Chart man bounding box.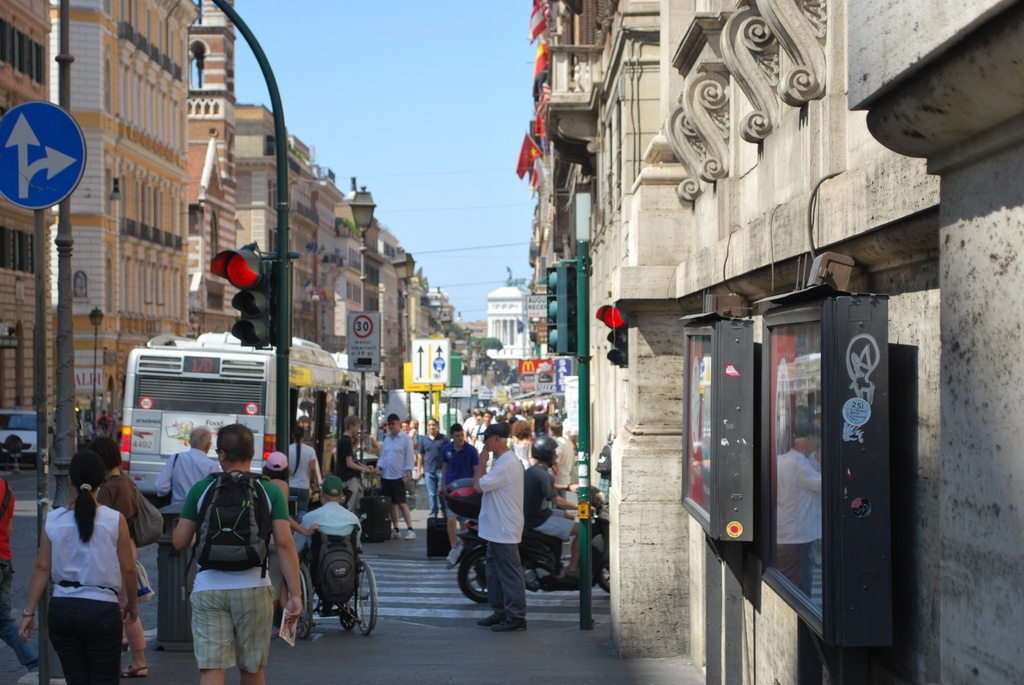
Charted: <bbox>524, 436, 584, 579</bbox>.
